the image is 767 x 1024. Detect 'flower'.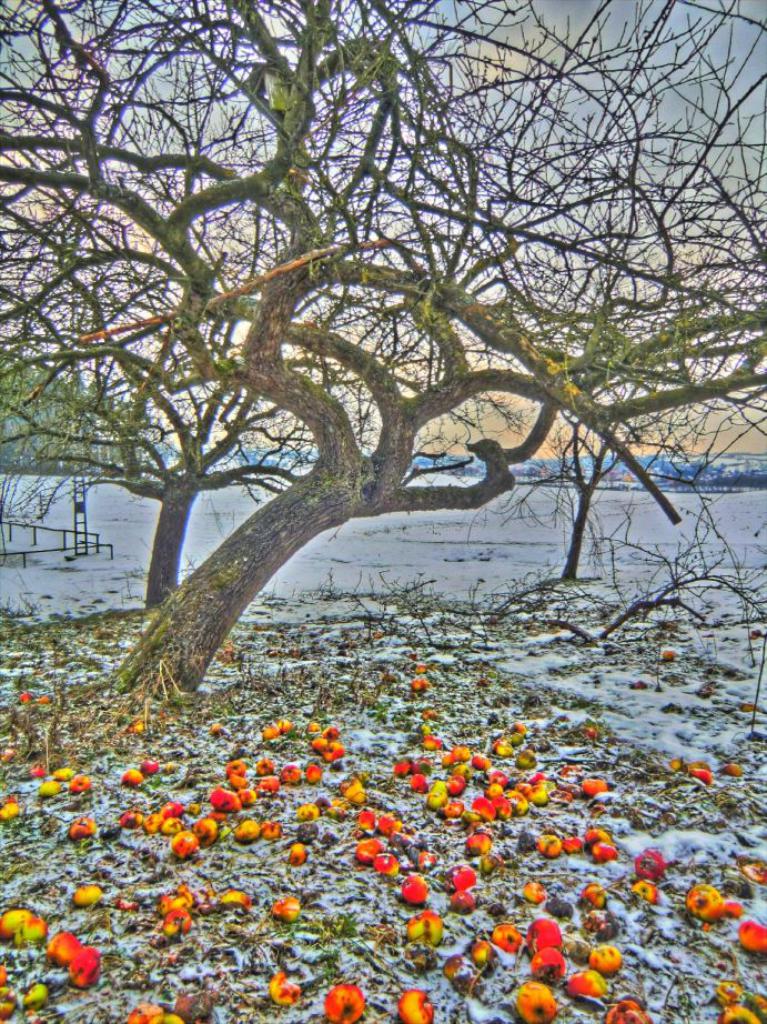
Detection: 352, 836, 396, 866.
